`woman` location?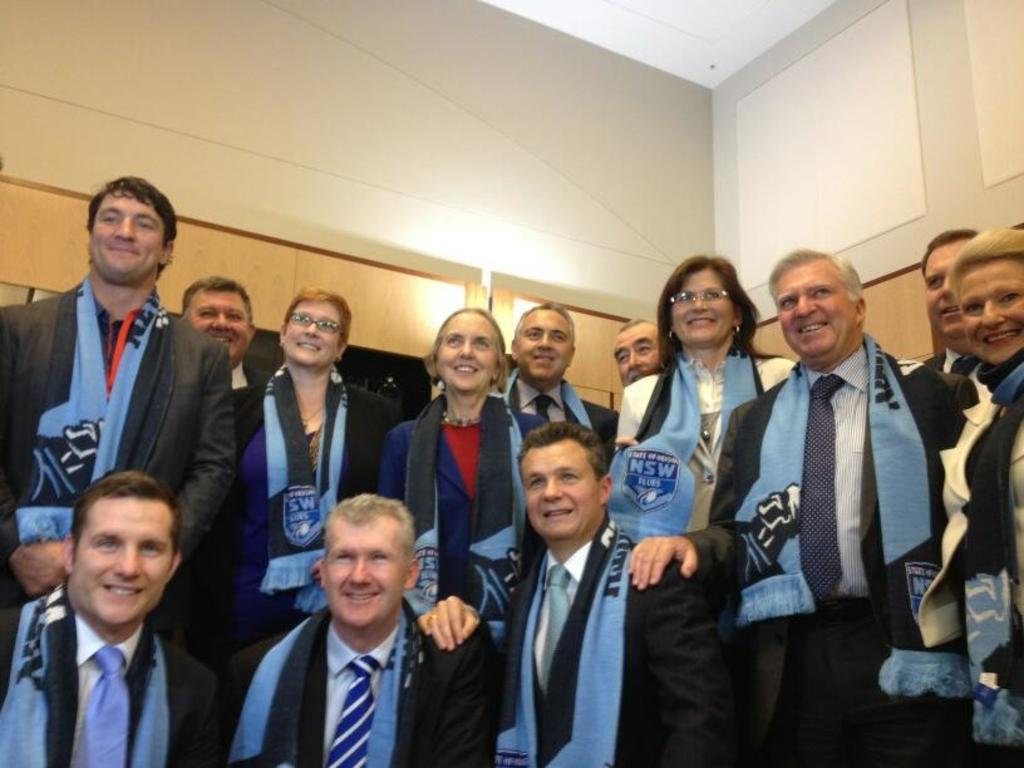
bbox=[920, 221, 1023, 767]
